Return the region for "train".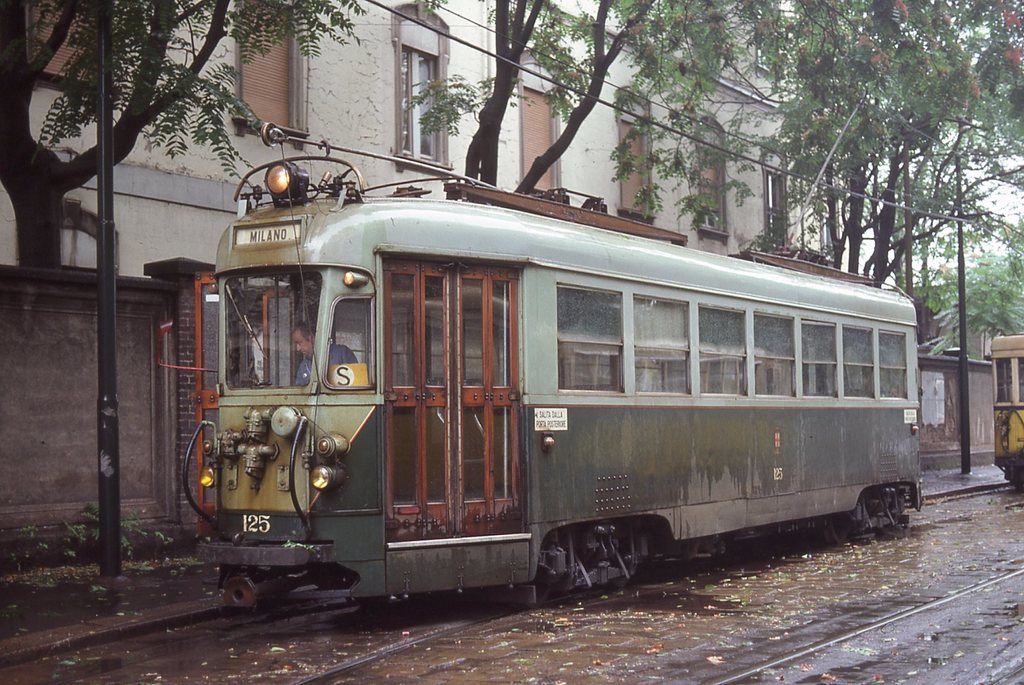
<box>993,331,1023,504</box>.
